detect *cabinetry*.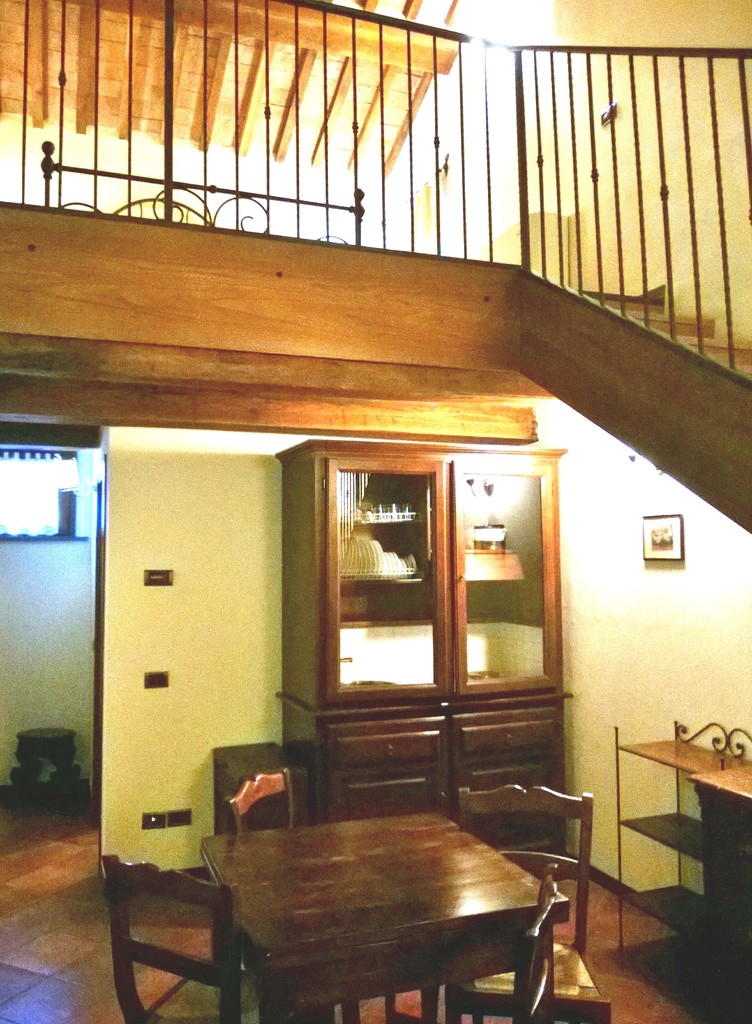
Detected at [332, 455, 442, 705].
